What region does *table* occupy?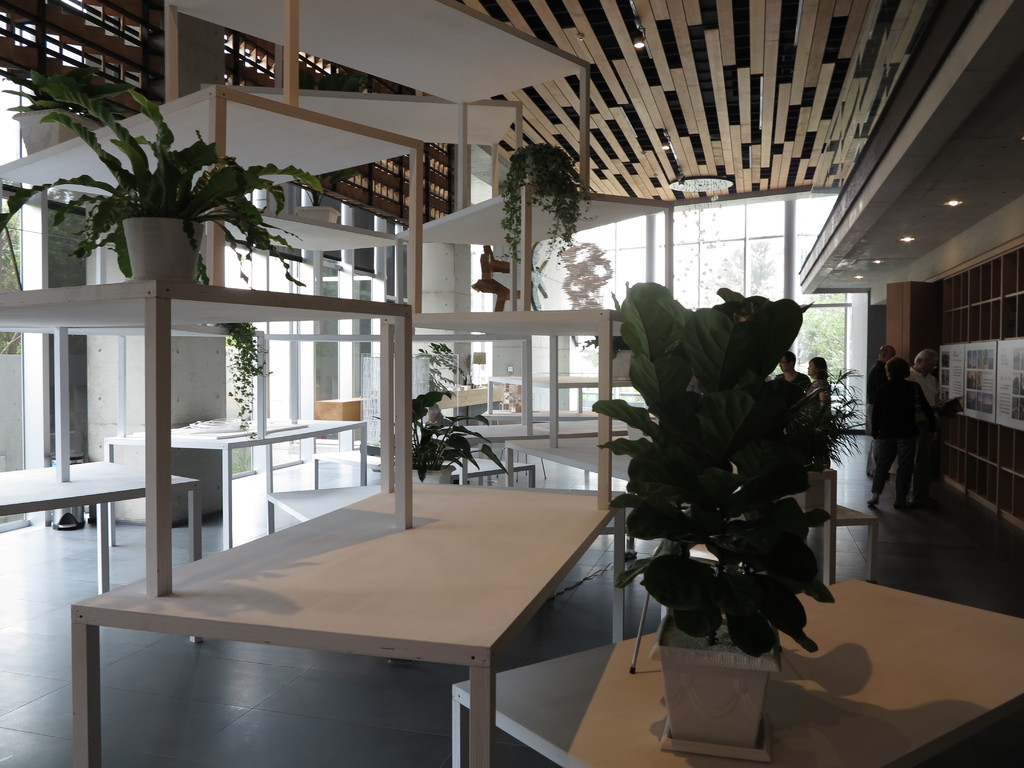
69 486 625 767.
